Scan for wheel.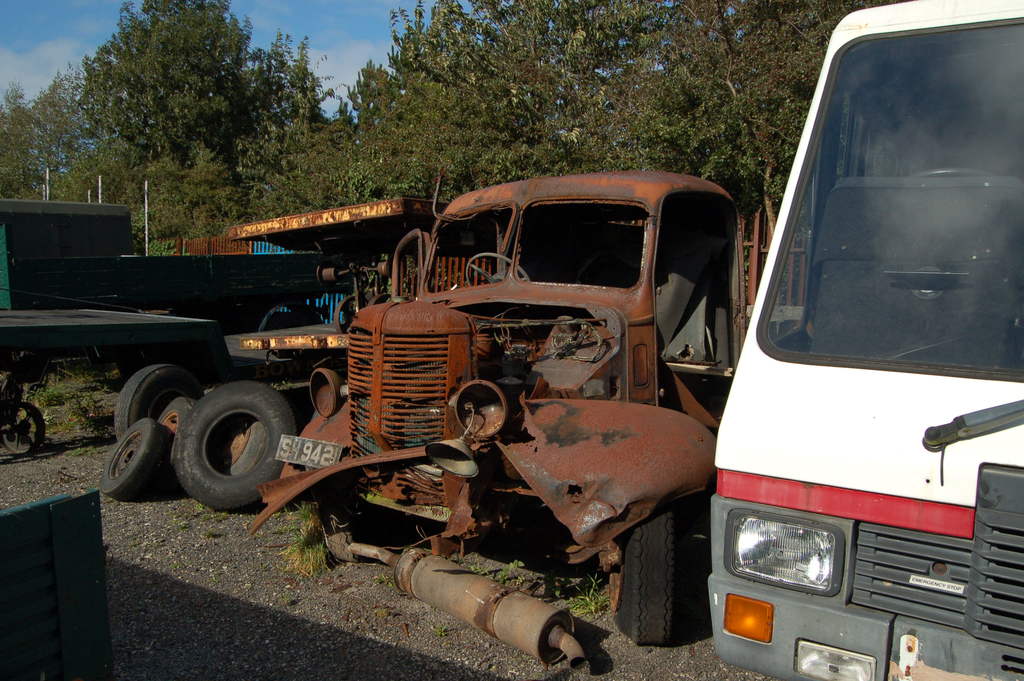
Scan result: box=[163, 372, 291, 507].
